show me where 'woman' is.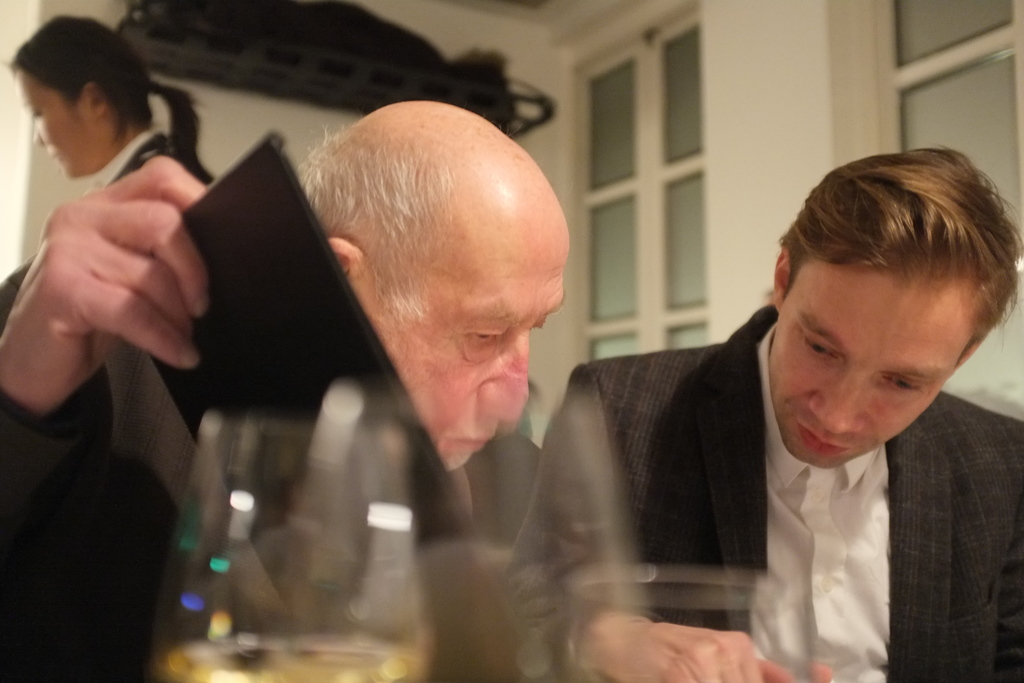
'woman' is at {"left": 0, "top": 13, "right": 211, "bottom": 351}.
